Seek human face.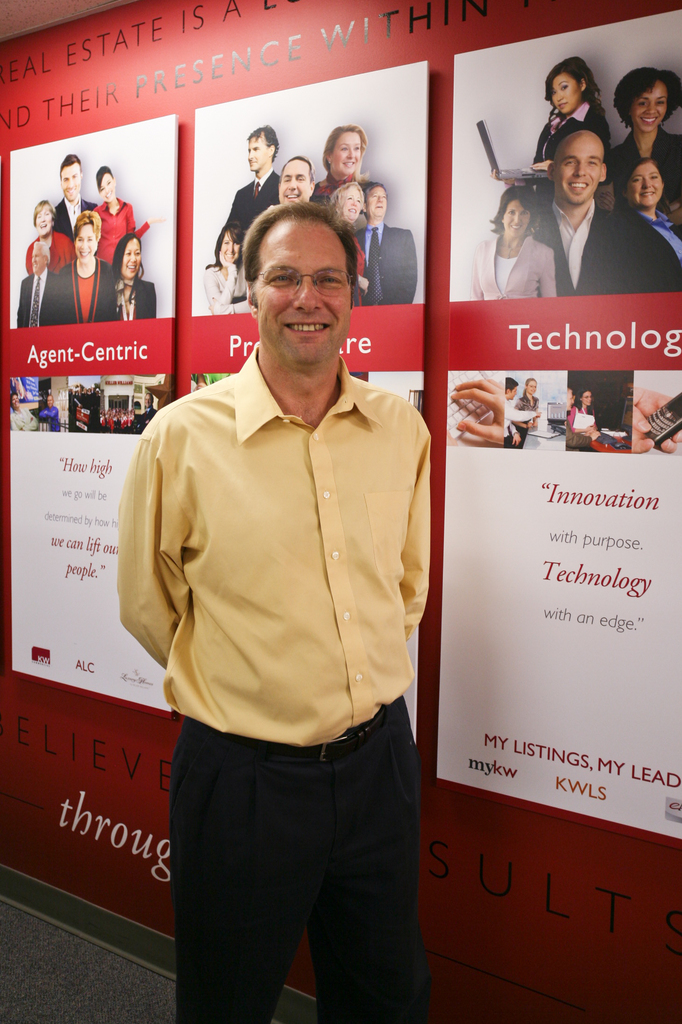
{"left": 101, "top": 168, "right": 116, "bottom": 197}.
